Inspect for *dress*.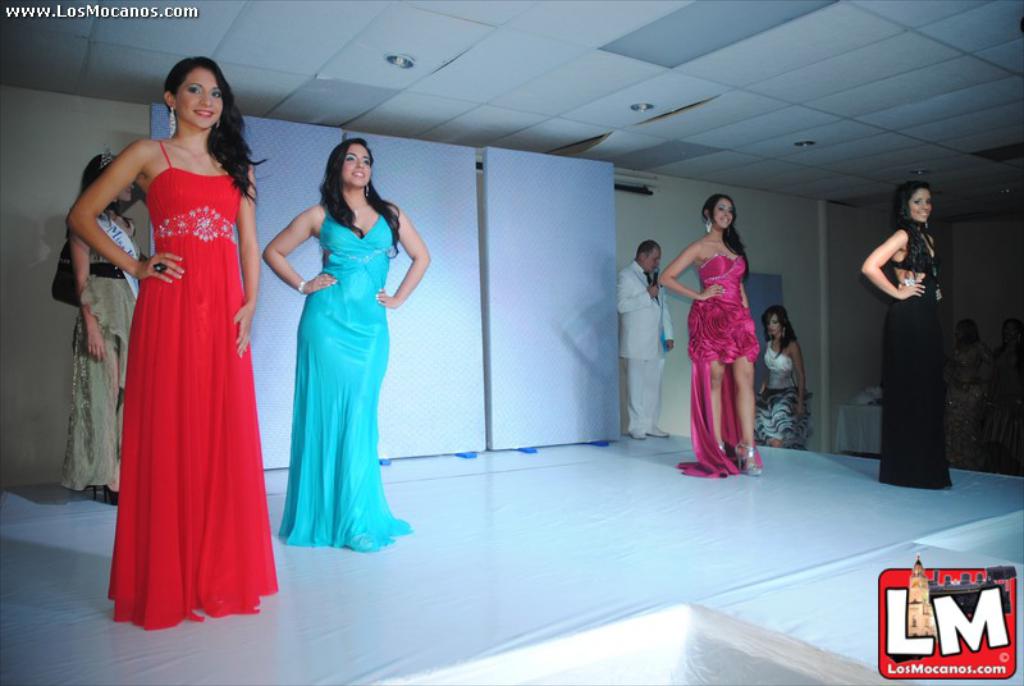
Inspection: l=282, t=202, r=411, b=550.
